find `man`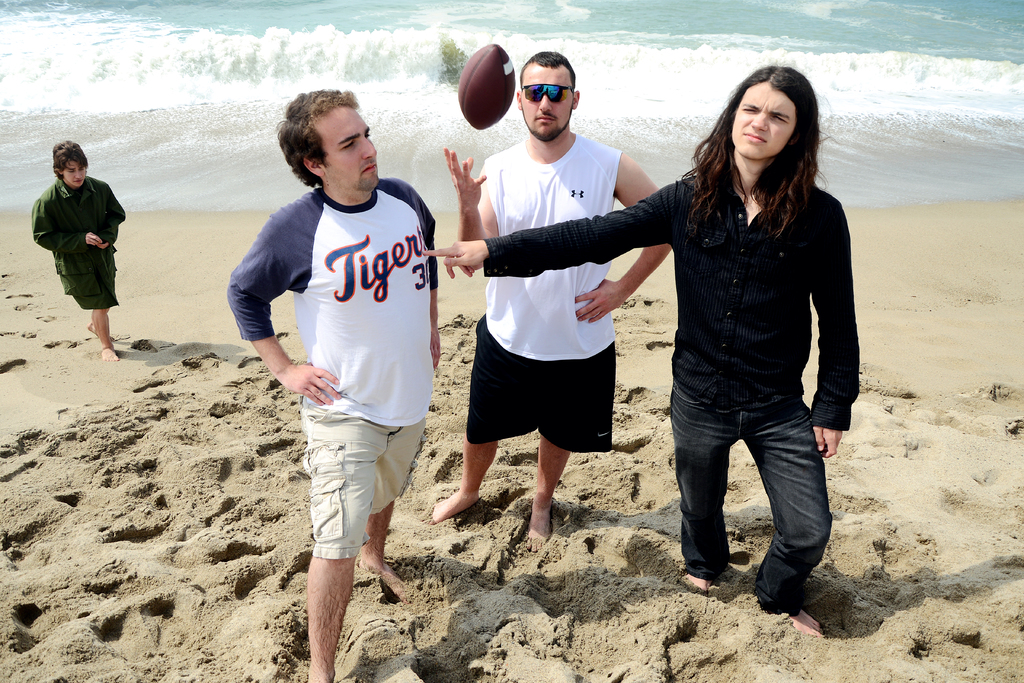
[229,65,454,632]
